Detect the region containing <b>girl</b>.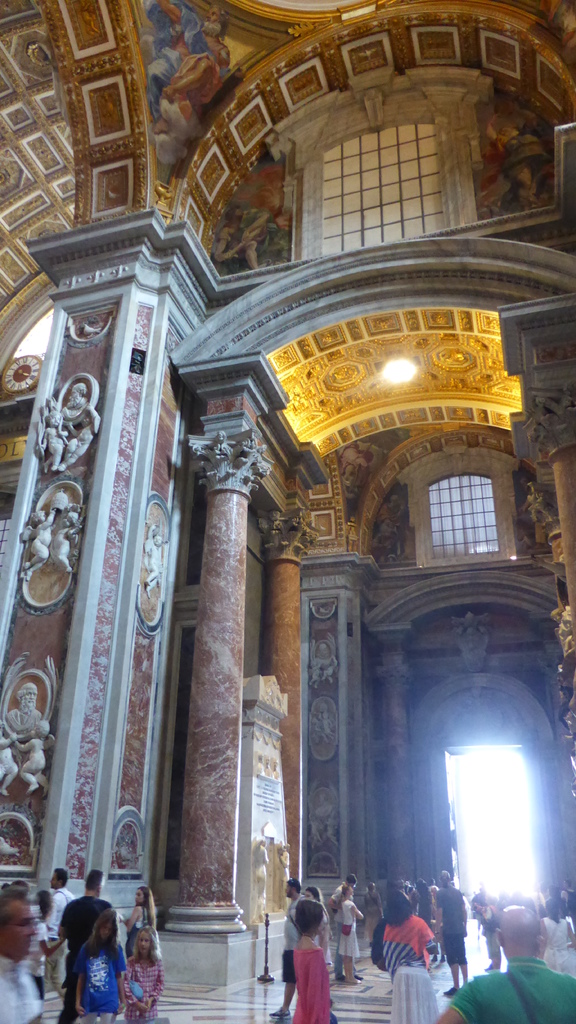
select_region(333, 884, 363, 986).
